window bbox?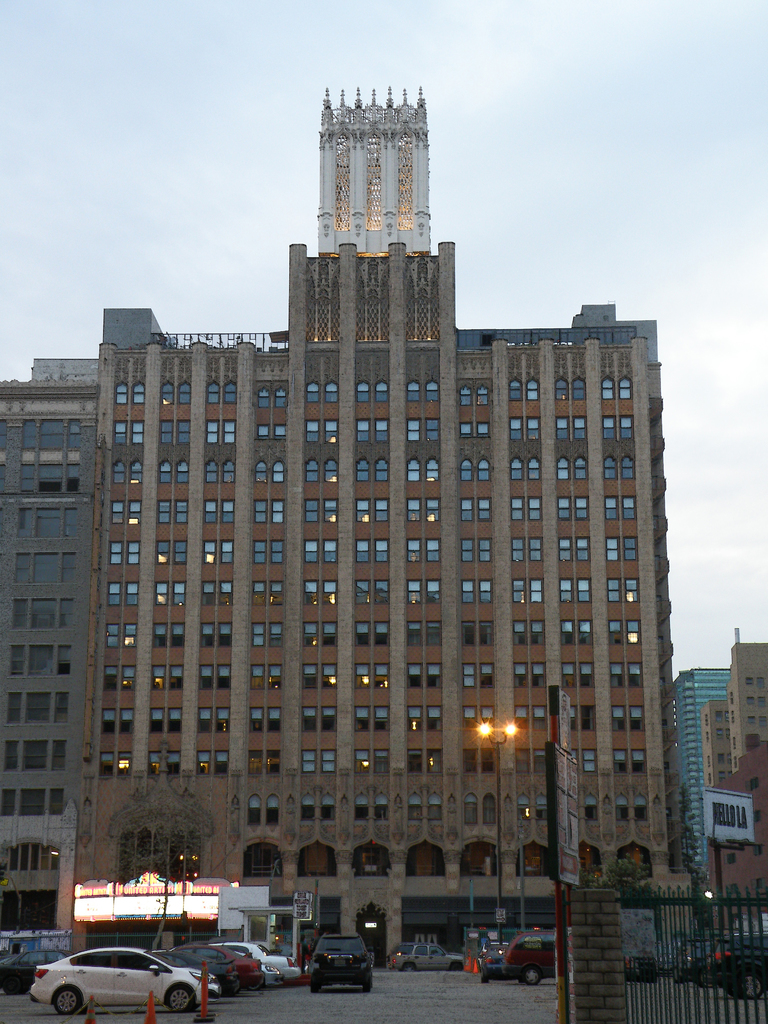
region(474, 383, 484, 405)
